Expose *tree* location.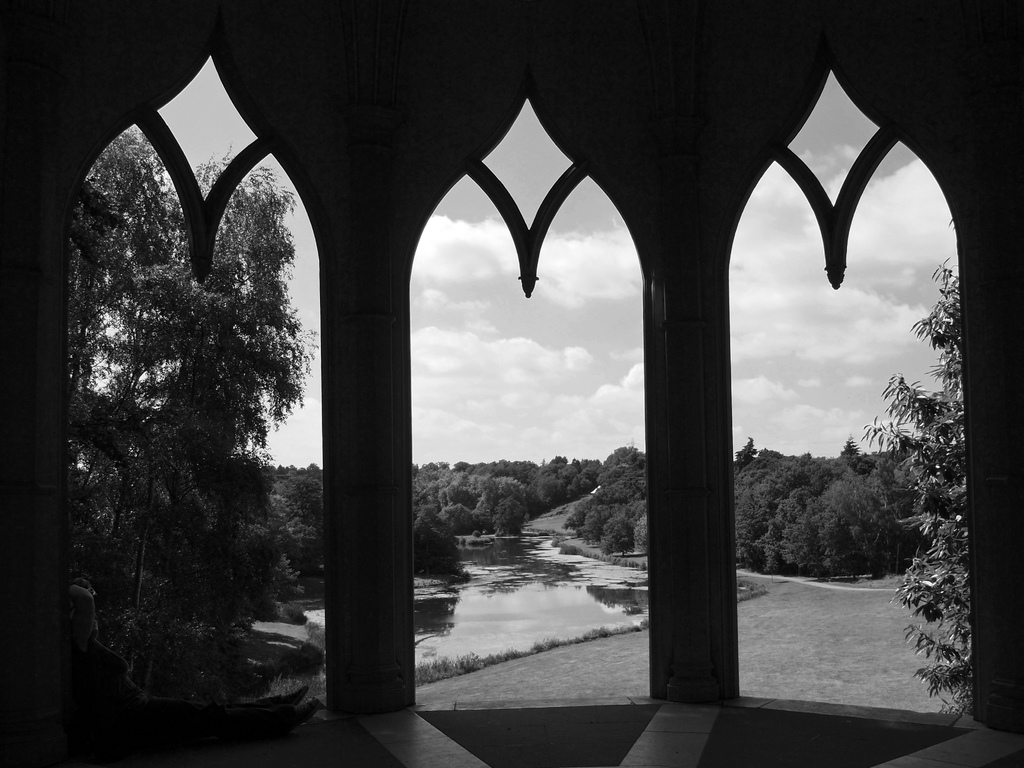
Exposed at l=481, t=477, r=515, b=539.
